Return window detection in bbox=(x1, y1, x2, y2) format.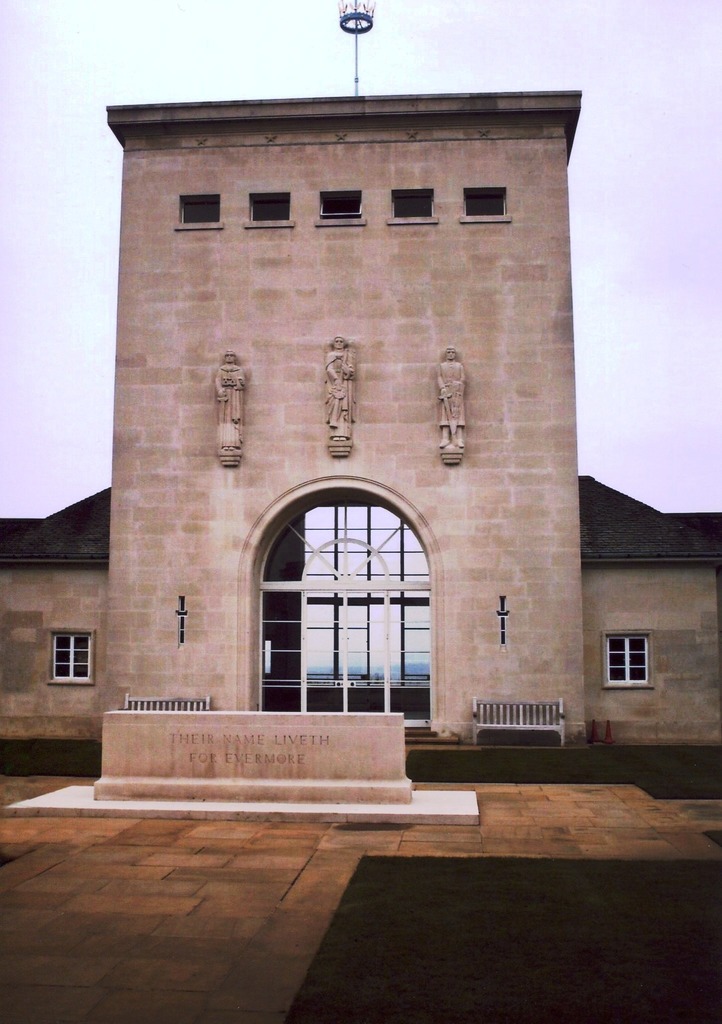
bbox=(177, 190, 230, 220).
